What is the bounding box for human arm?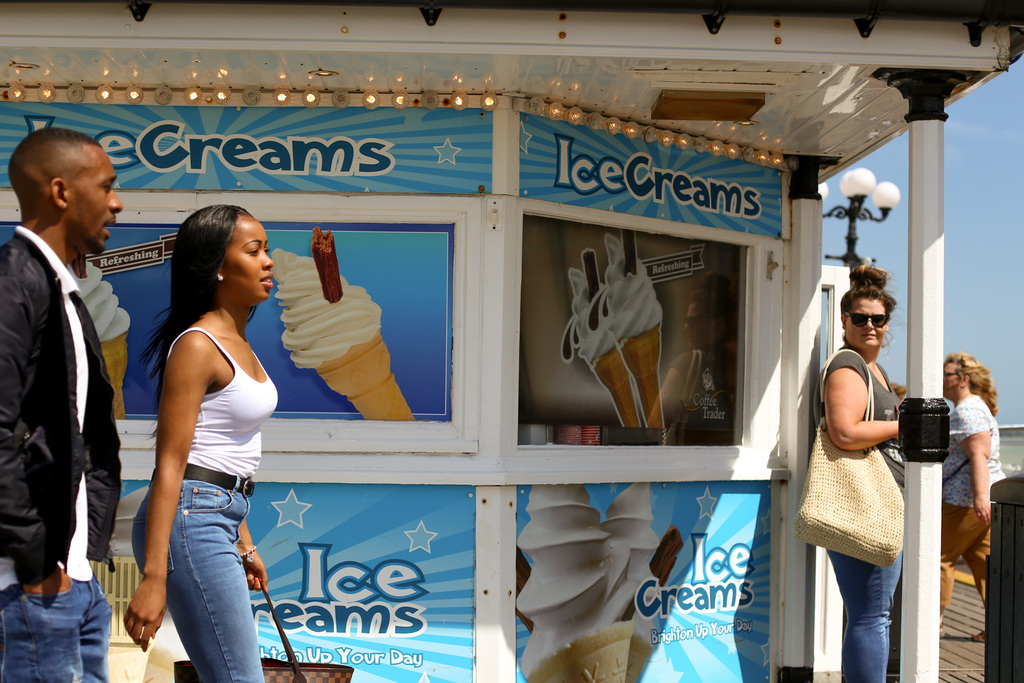
[x1=0, y1=243, x2=54, y2=599].
